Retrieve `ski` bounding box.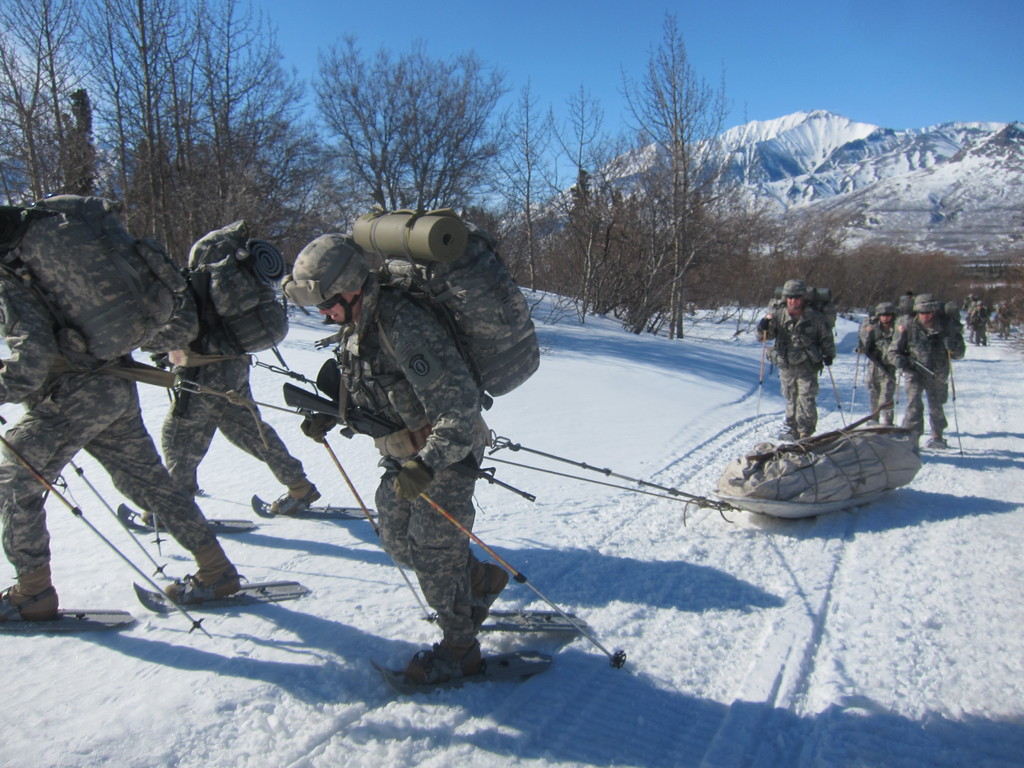
Bounding box: <region>0, 610, 134, 636</region>.
